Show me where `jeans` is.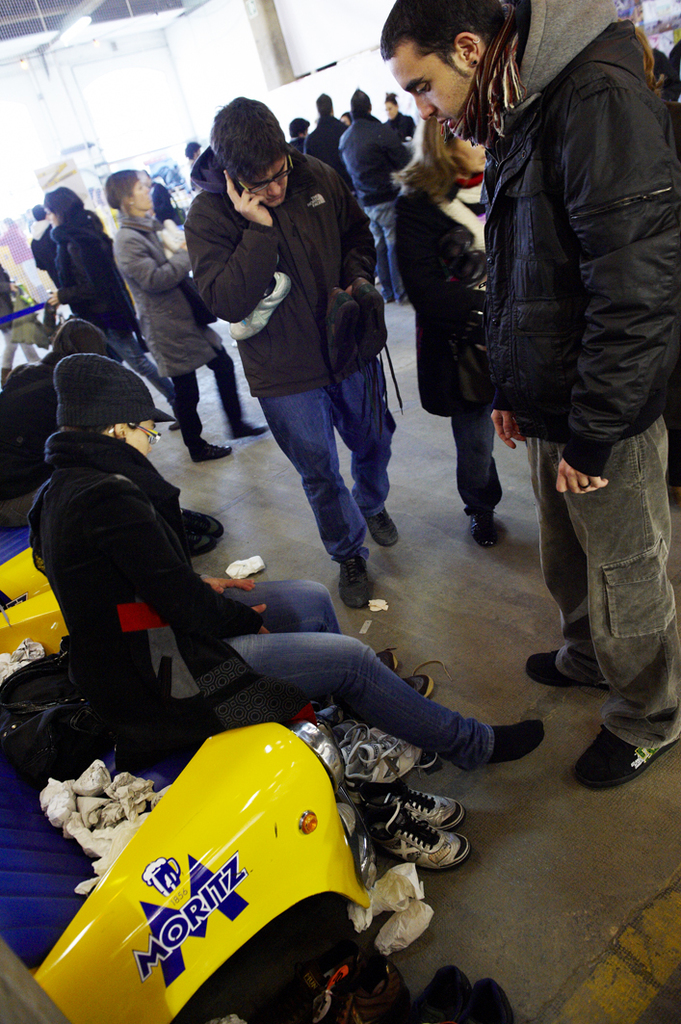
`jeans` is at BBox(0, 325, 42, 370).
